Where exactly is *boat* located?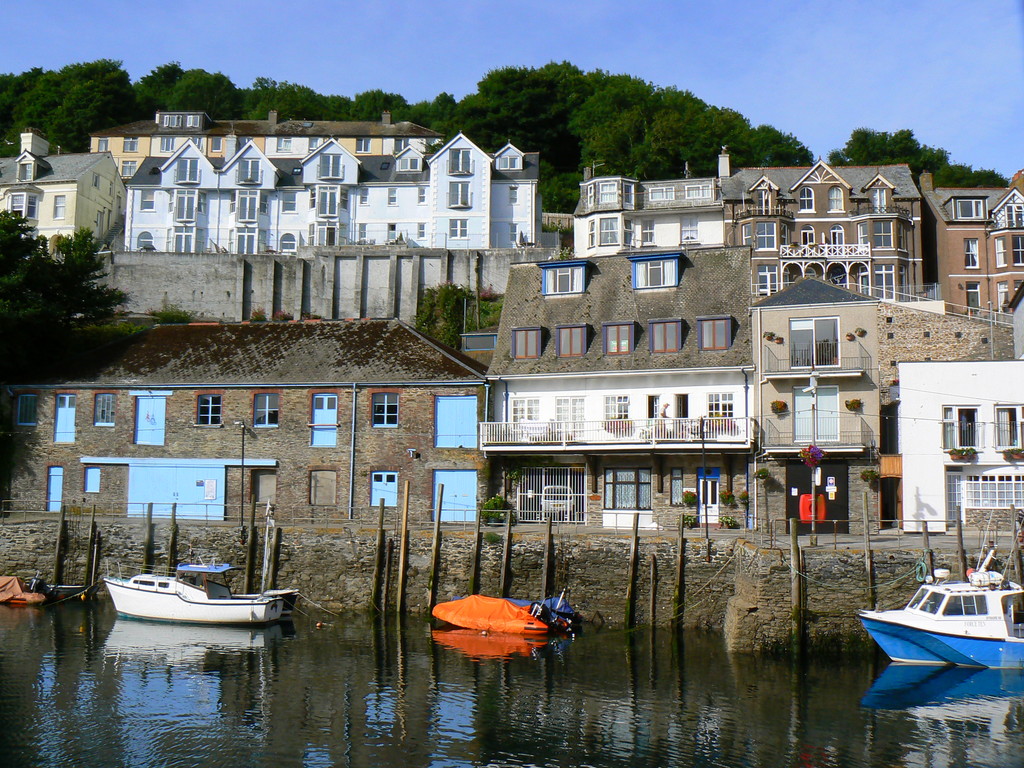
Its bounding box is [431,596,543,647].
